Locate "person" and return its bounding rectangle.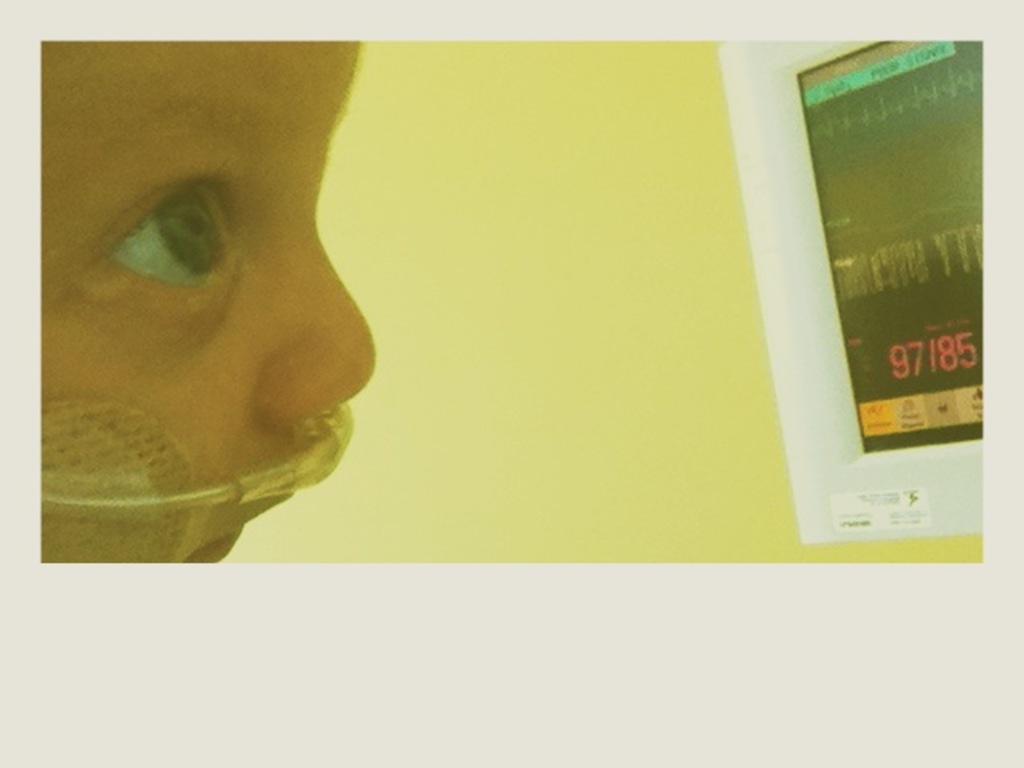
[42,45,376,565].
